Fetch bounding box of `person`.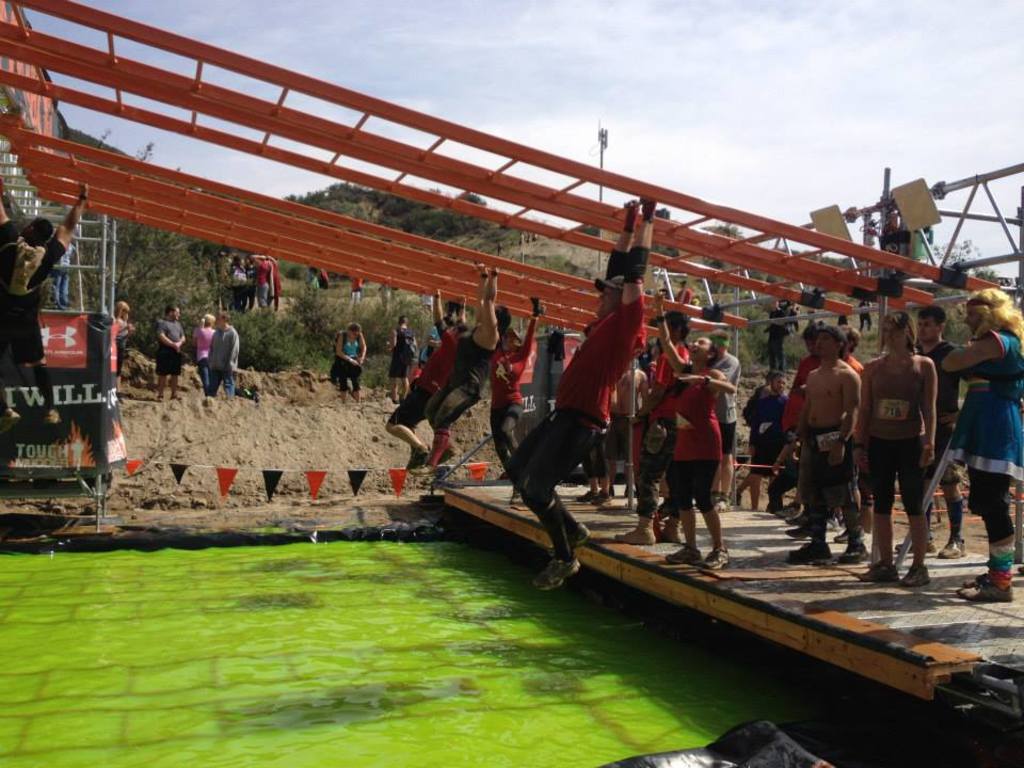
Bbox: [left=485, top=291, right=544, bottom=476].
